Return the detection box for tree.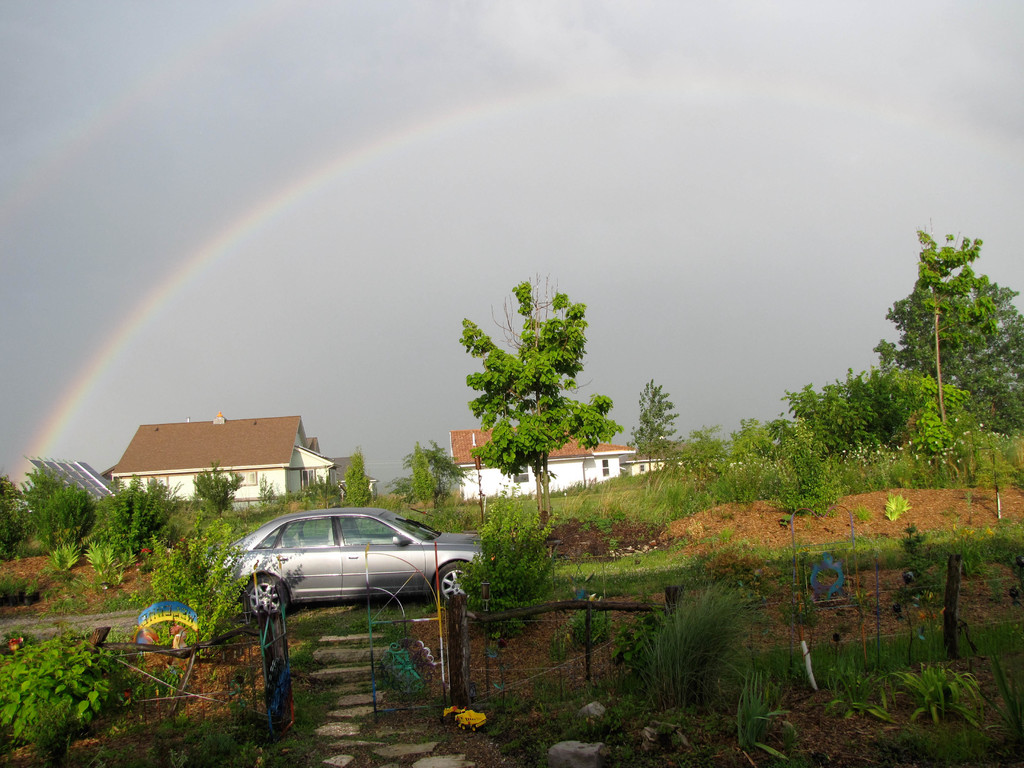
pyautogui.locateOnScreen(629, 373, 678, 480).
